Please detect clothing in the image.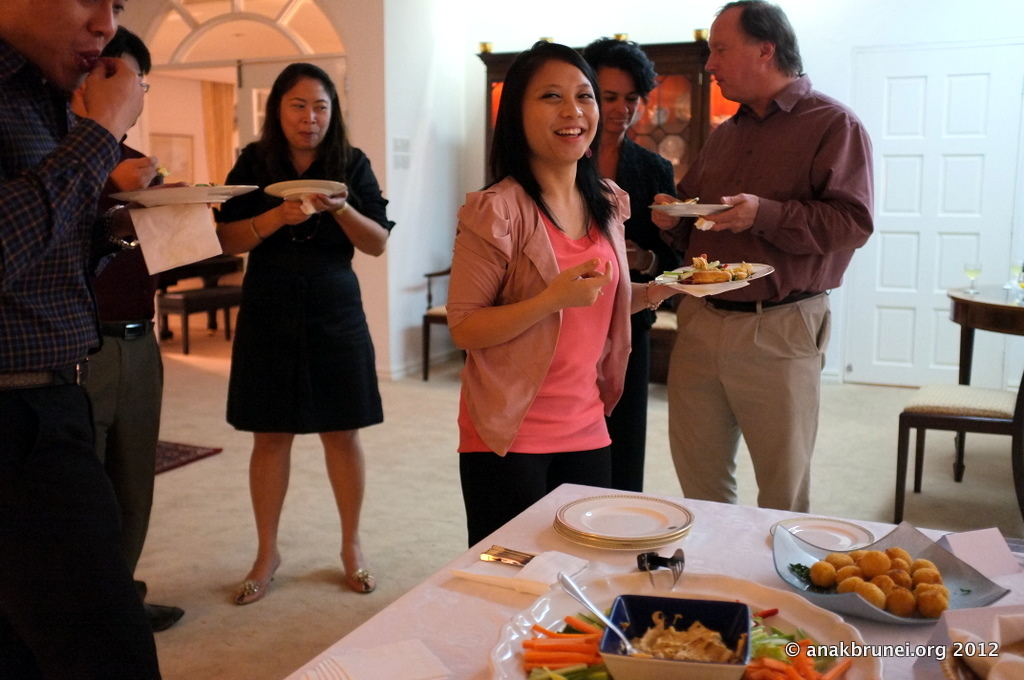
446,174,631,547.
